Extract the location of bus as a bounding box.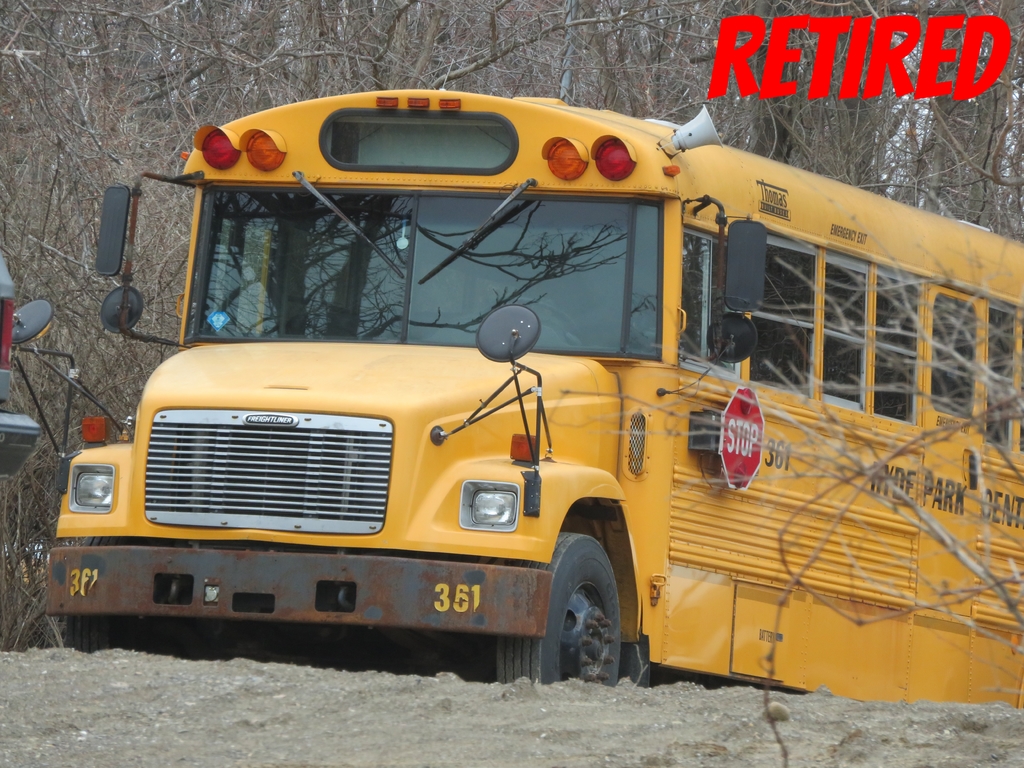
<box>0,234,77,463</box>.
